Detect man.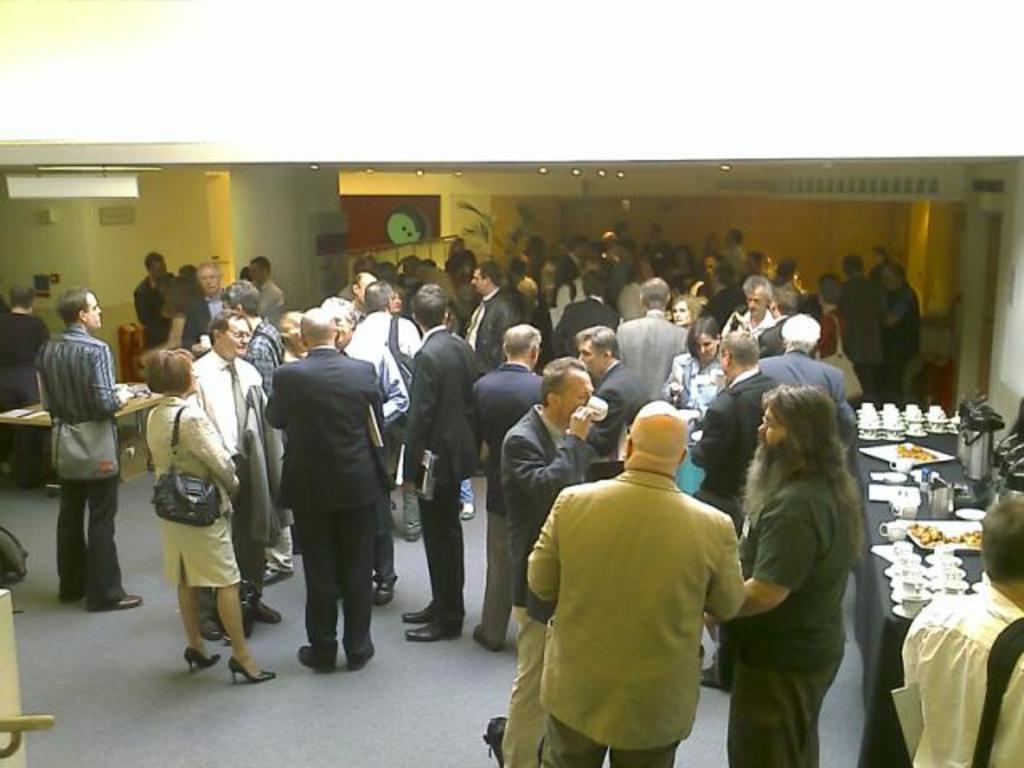
Detected at 133, 248, 179, 360.
